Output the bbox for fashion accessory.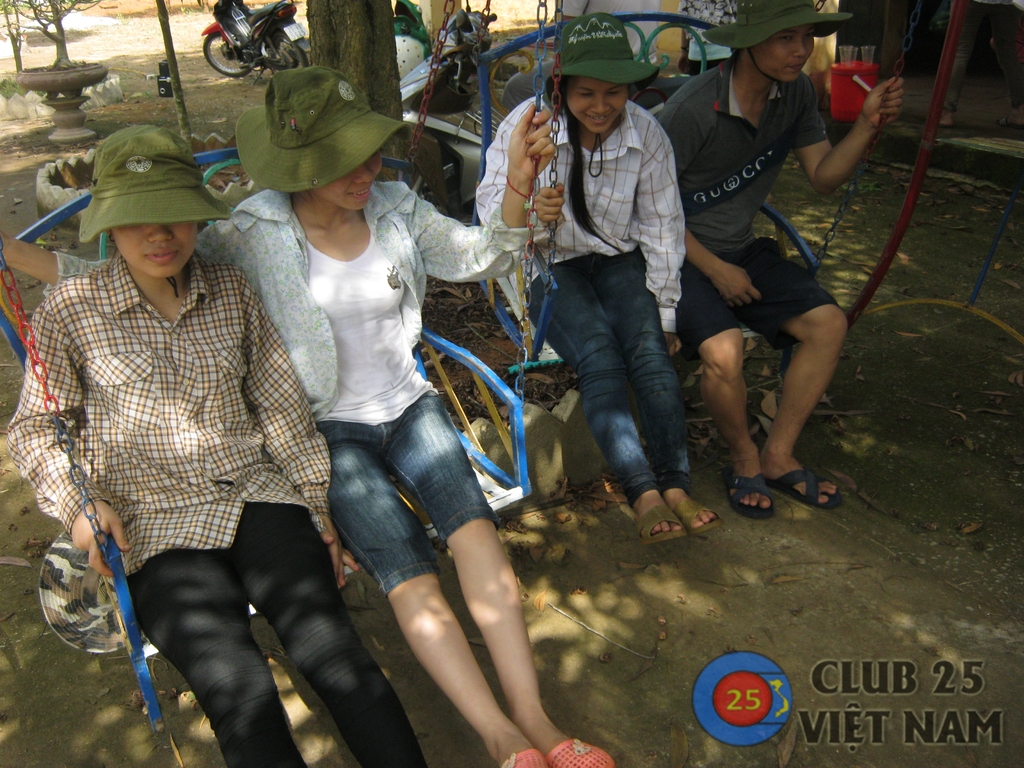
234,64,413,191.
